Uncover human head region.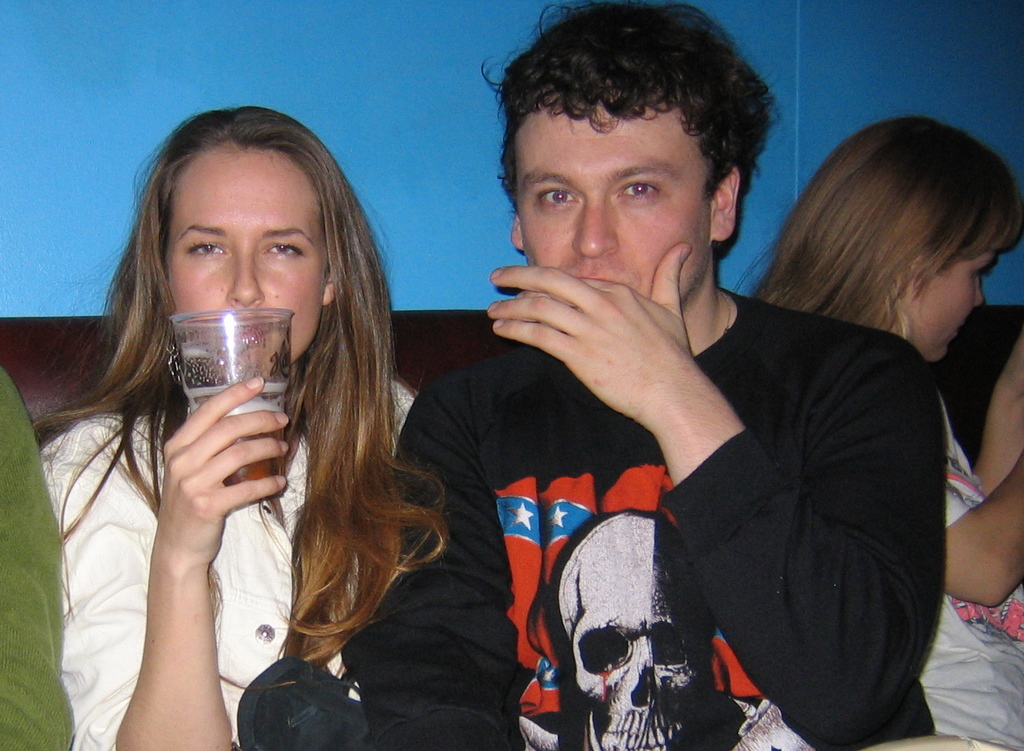
Uncovered: box(132, 110, 356, 380).
